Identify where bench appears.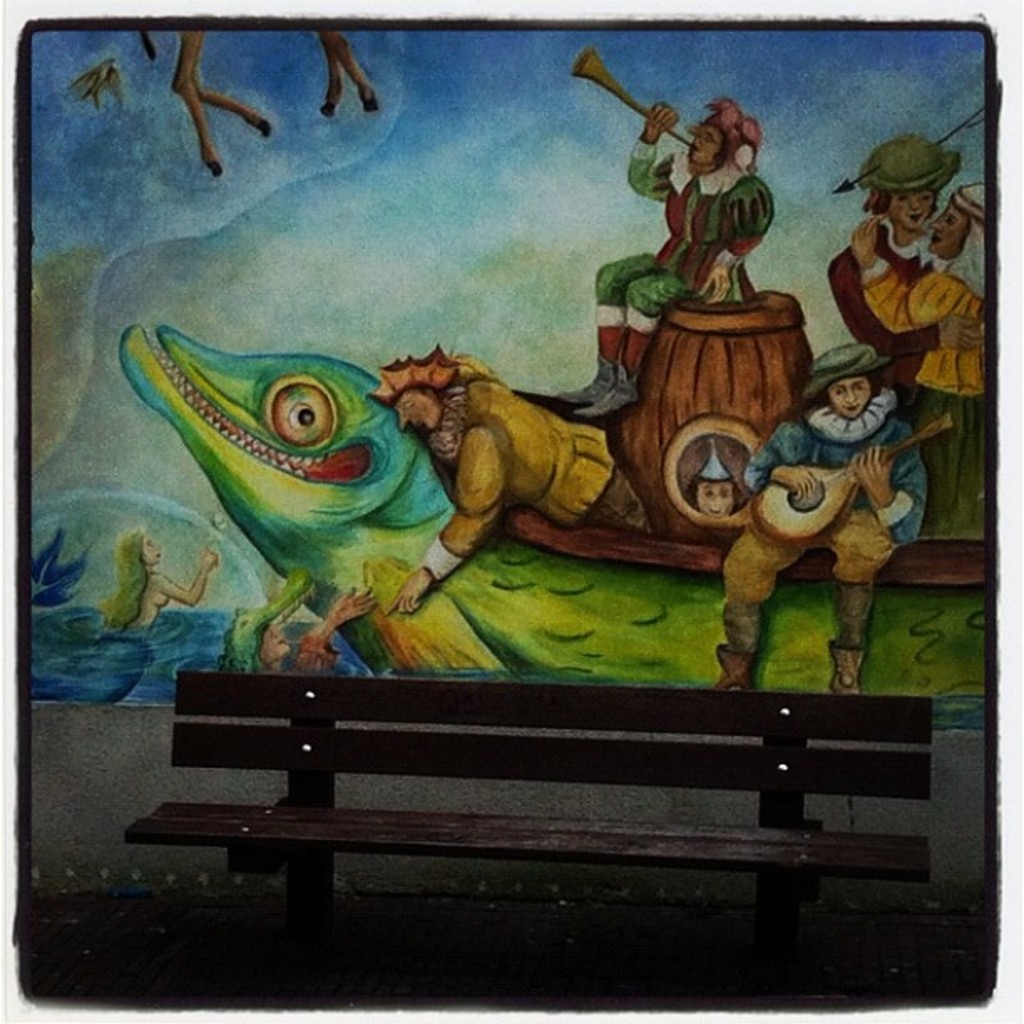
Appears at 67, 673, 974, 975.
